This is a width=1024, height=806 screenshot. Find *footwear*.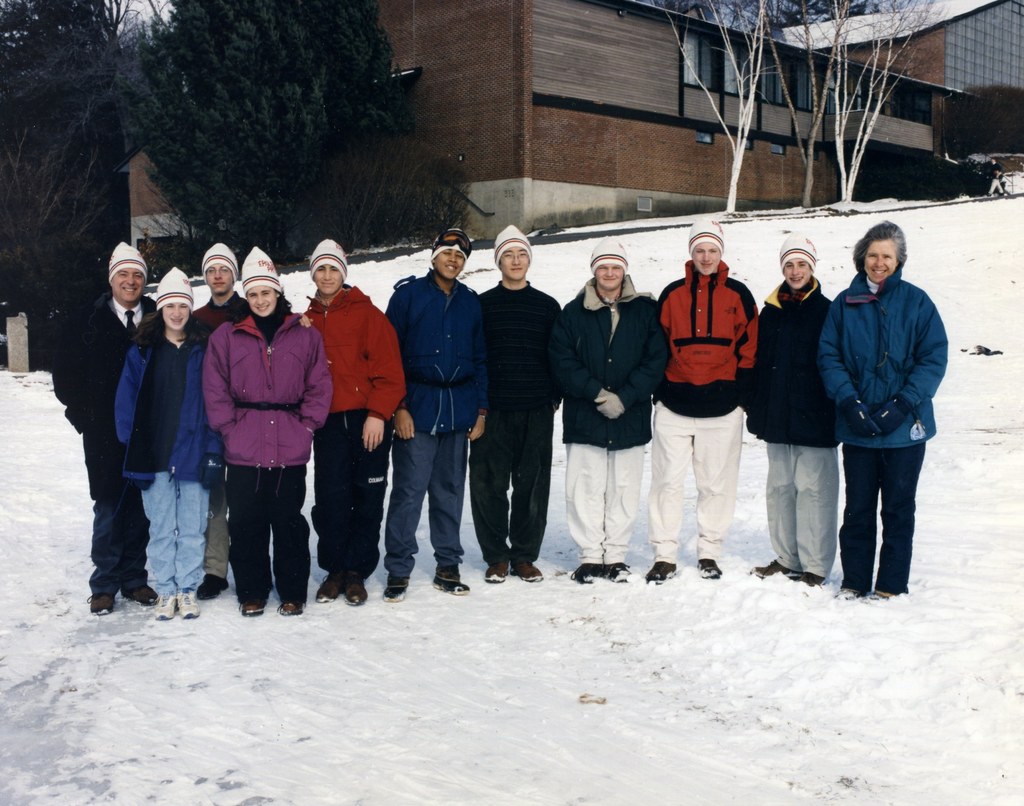
Bounding box: <bbox>92, 592, 116, 613</bbox>.
